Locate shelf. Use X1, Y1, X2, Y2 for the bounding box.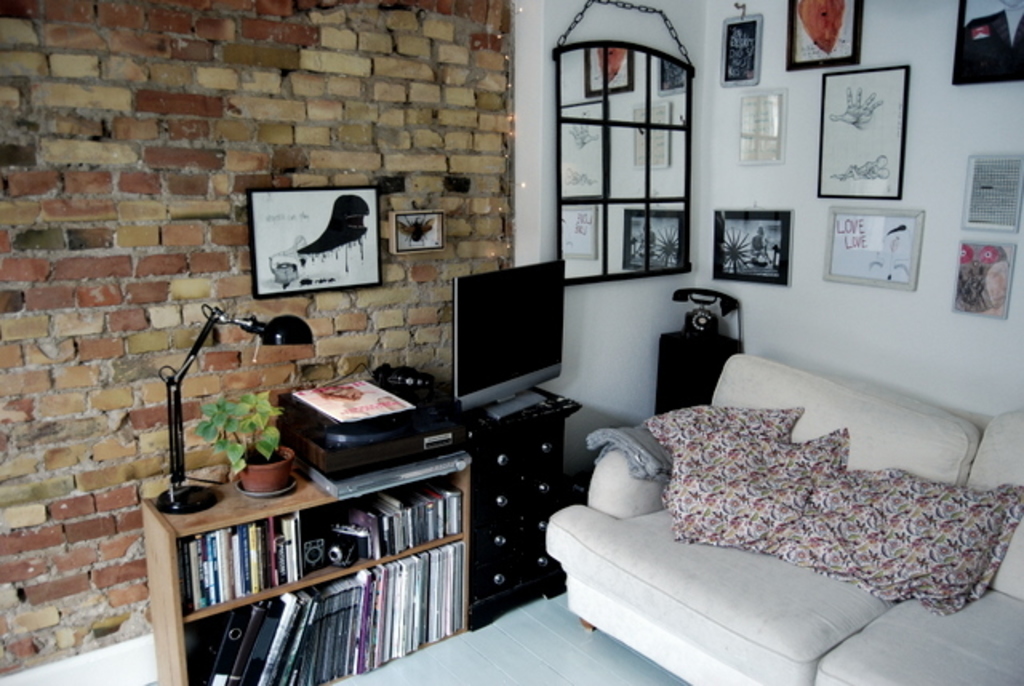
128, 427, 493, 685.
